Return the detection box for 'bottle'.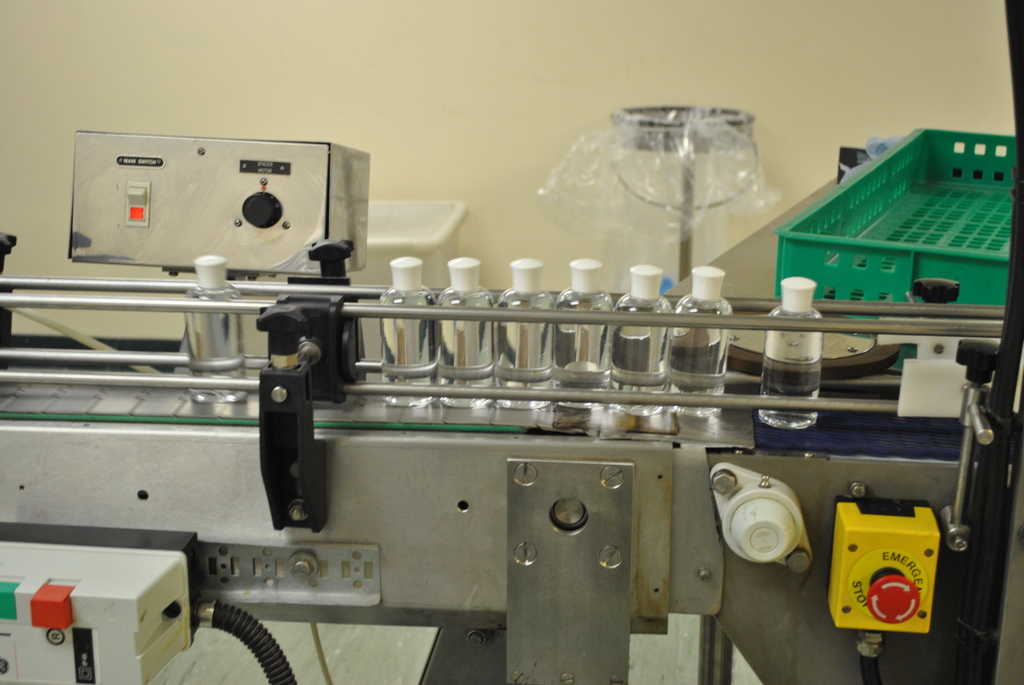
BBox(611, 262, 673, 414).
